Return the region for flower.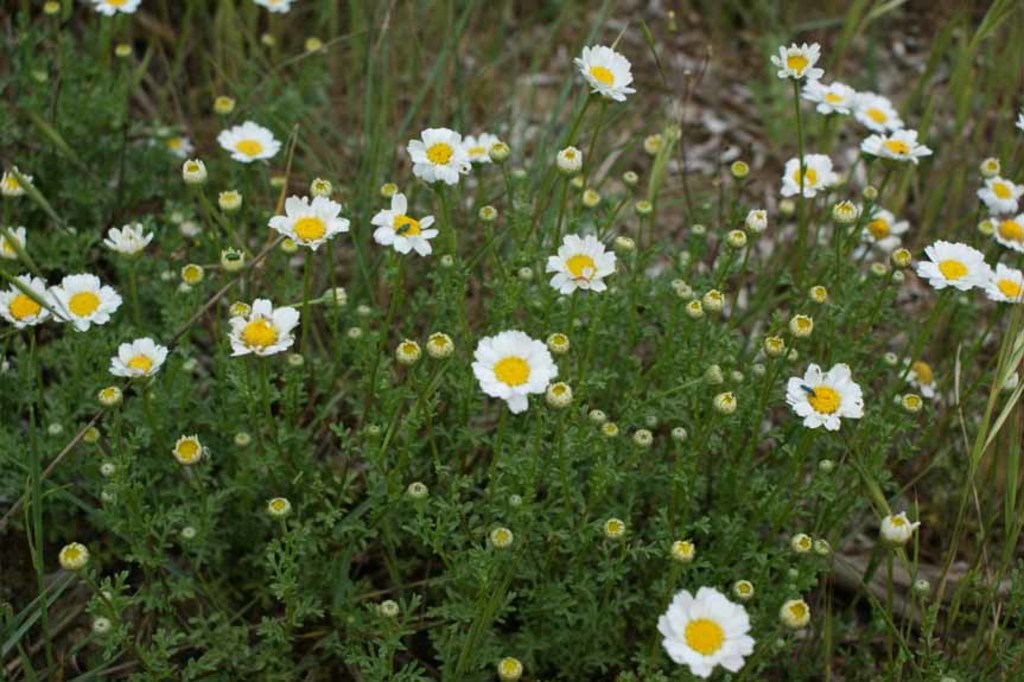
Rect(874, 515, 927, 552).
